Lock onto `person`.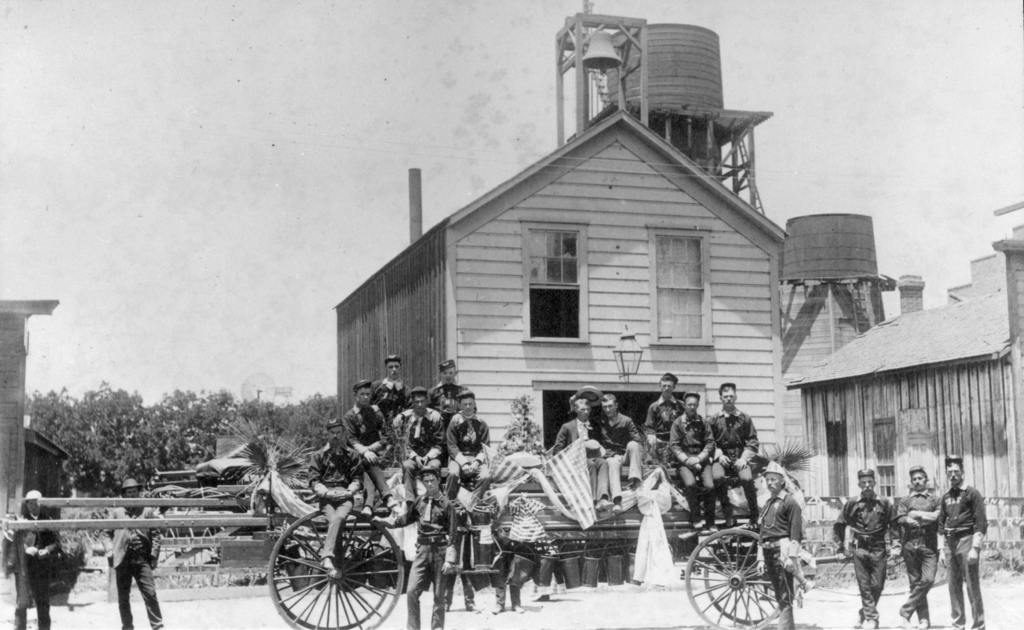
Locked: x1=829, y1=471, x2=894, y2=629.
